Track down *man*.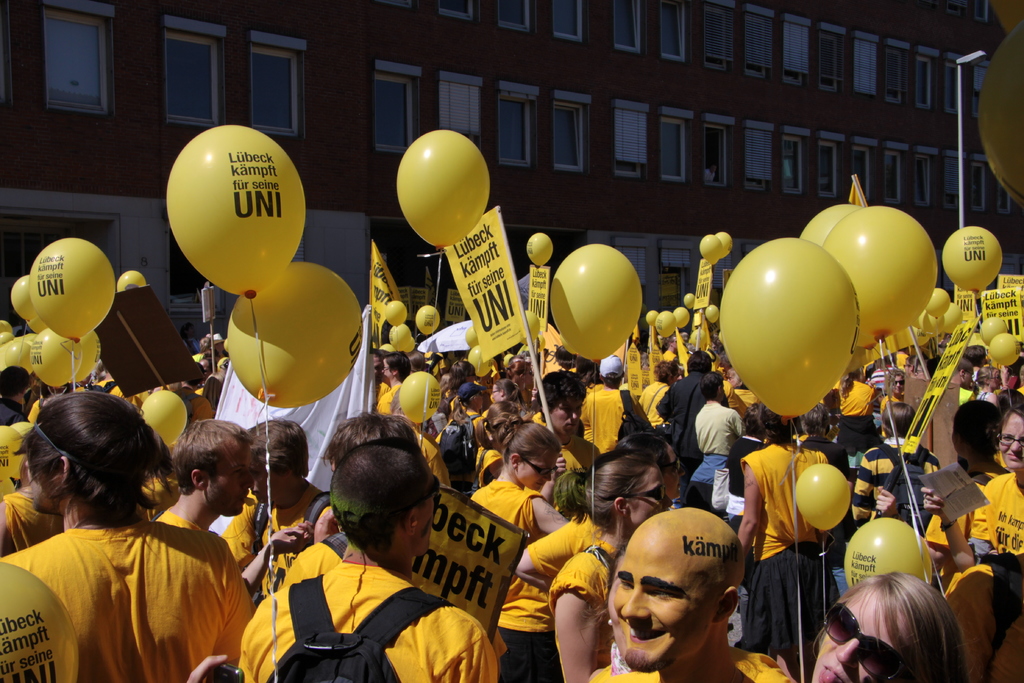
Tracked to bbox=(238, 433, 512, 680).
